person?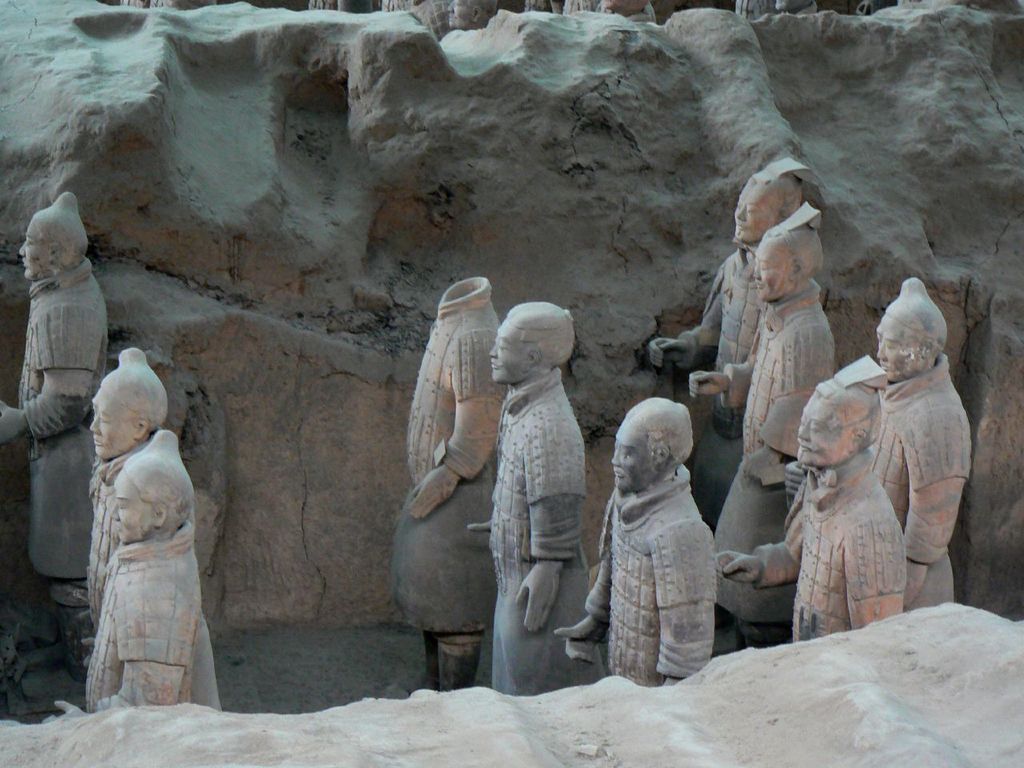
<bbox>466, 299, 605, 693</bbox>
